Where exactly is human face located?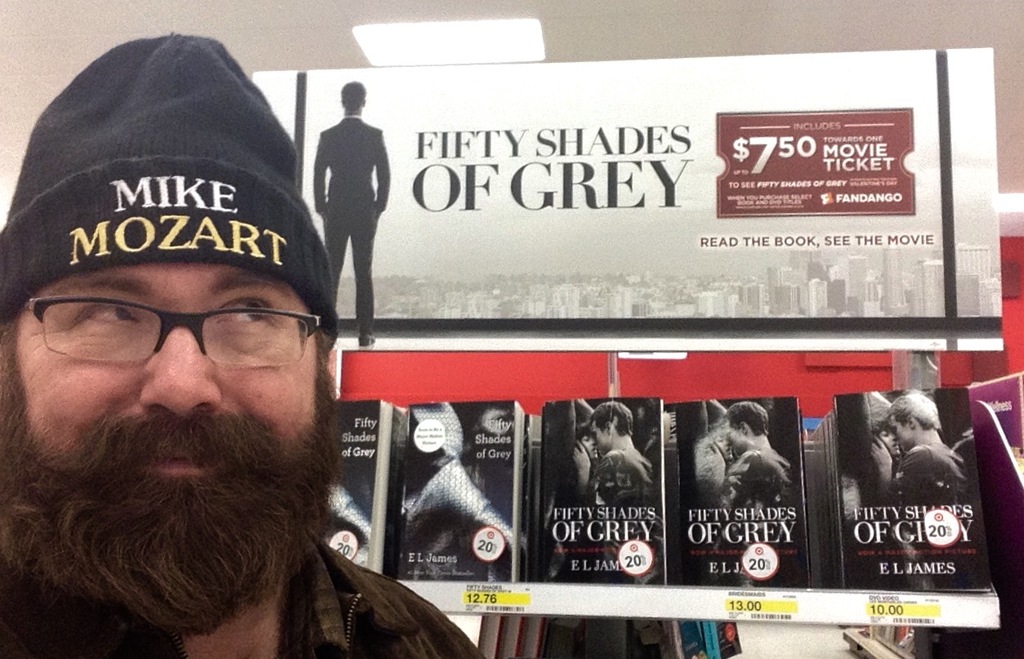
Its bounding box is [left=887, top=414, right=915, bottom=453].
